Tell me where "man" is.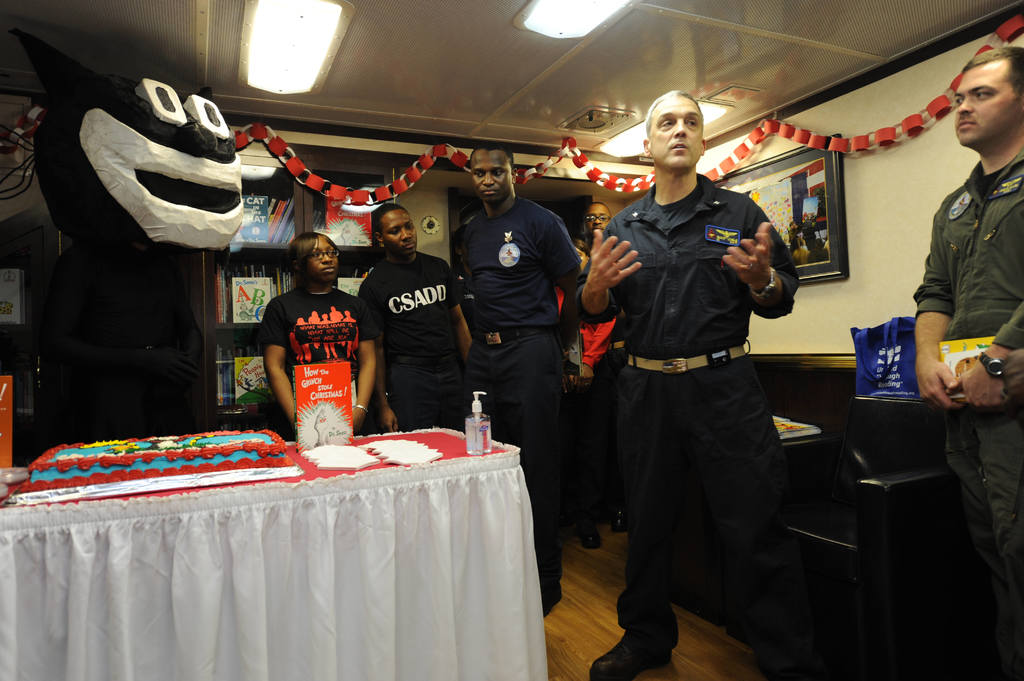
"man" is at 579, 96, 815, 669.
